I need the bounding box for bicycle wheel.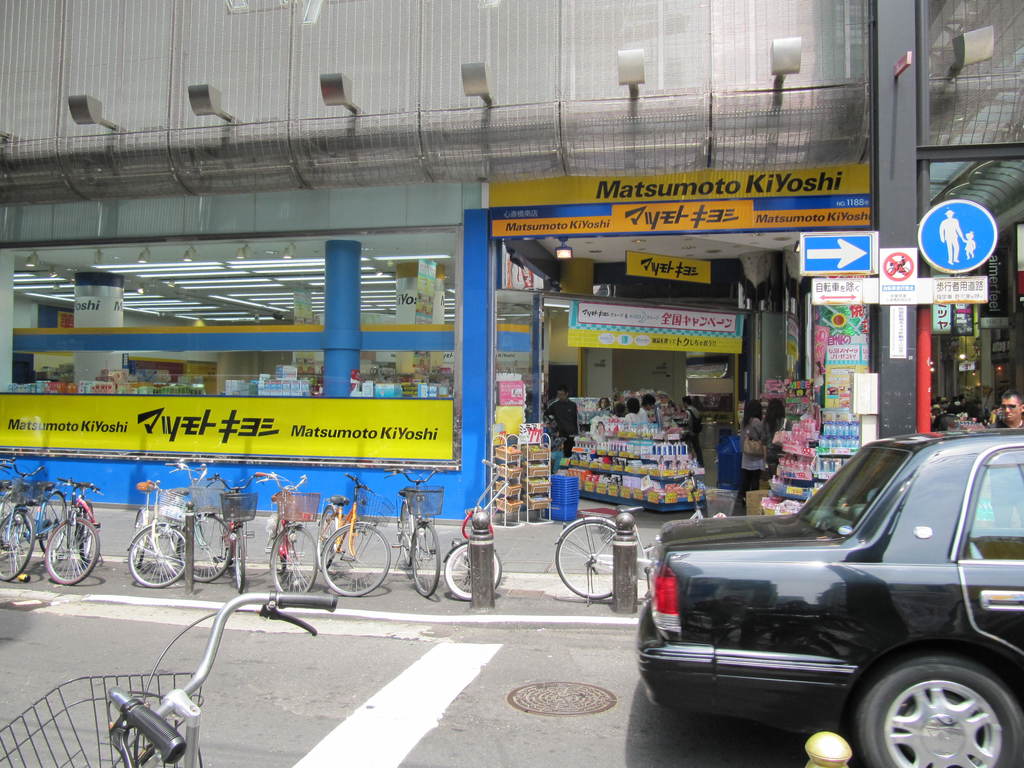
Here it is: [320,522,390,596].
